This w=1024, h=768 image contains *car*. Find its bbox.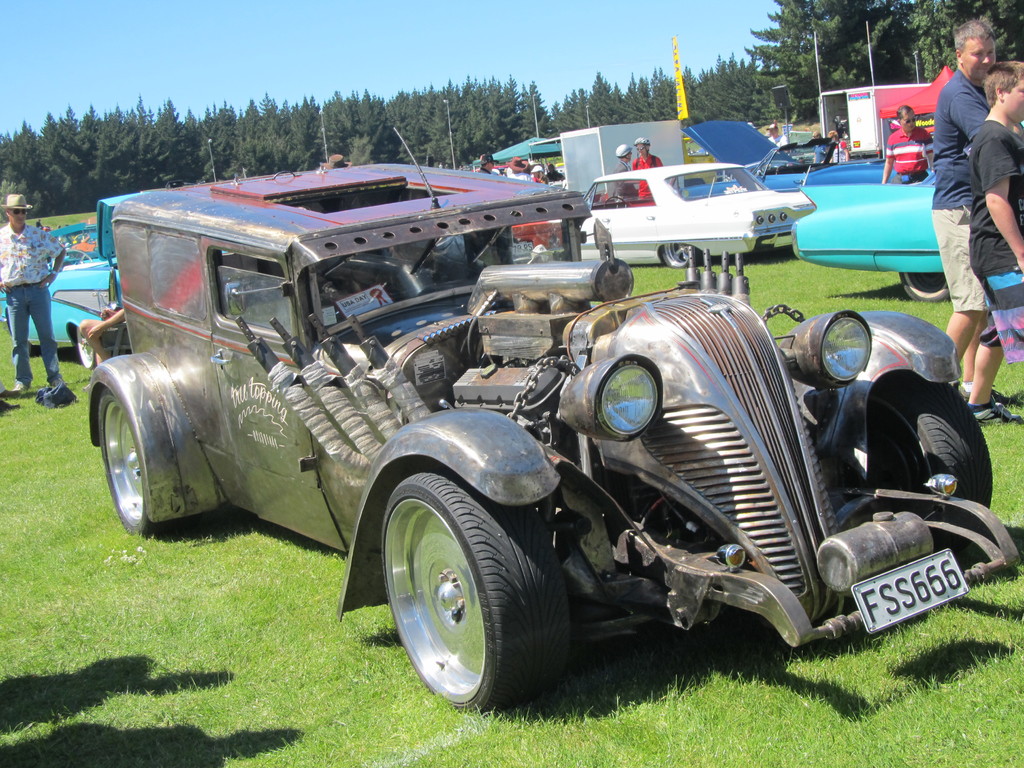
690/118/895/186.
